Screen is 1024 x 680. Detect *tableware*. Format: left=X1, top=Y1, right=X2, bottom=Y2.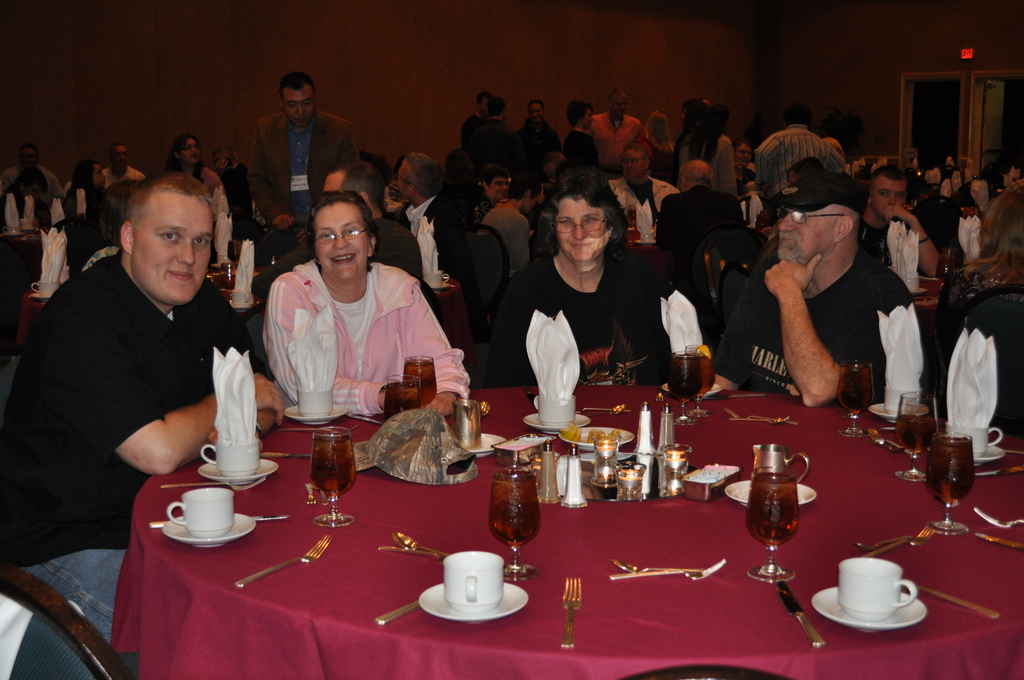
left=911, top=289, right=927, bottom=294.
